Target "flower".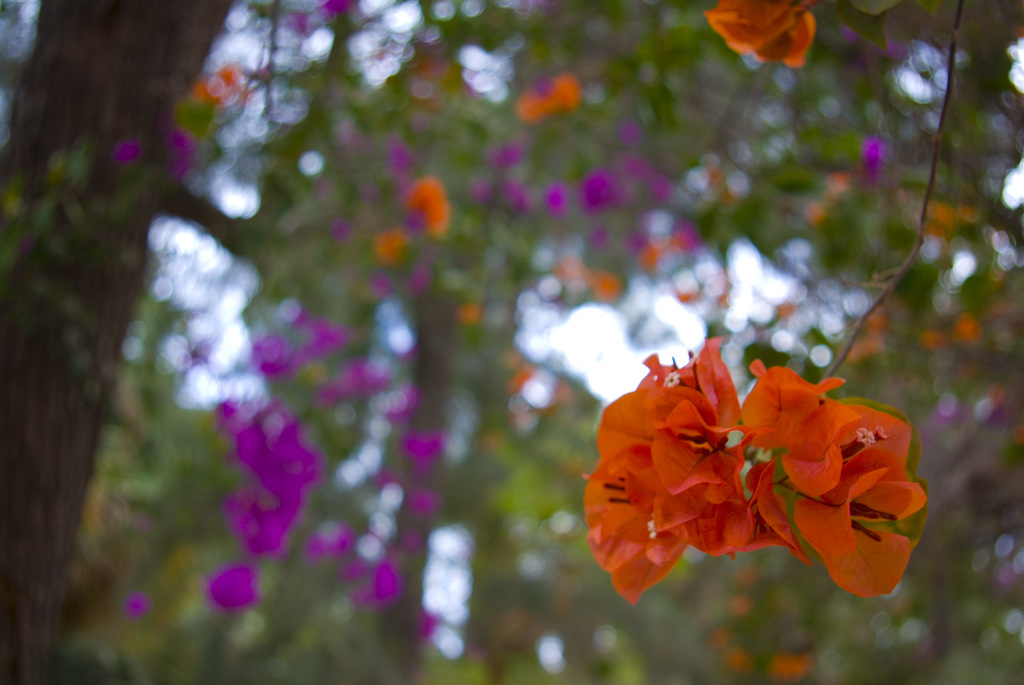
Target region: (170, 122, 198, 174).
